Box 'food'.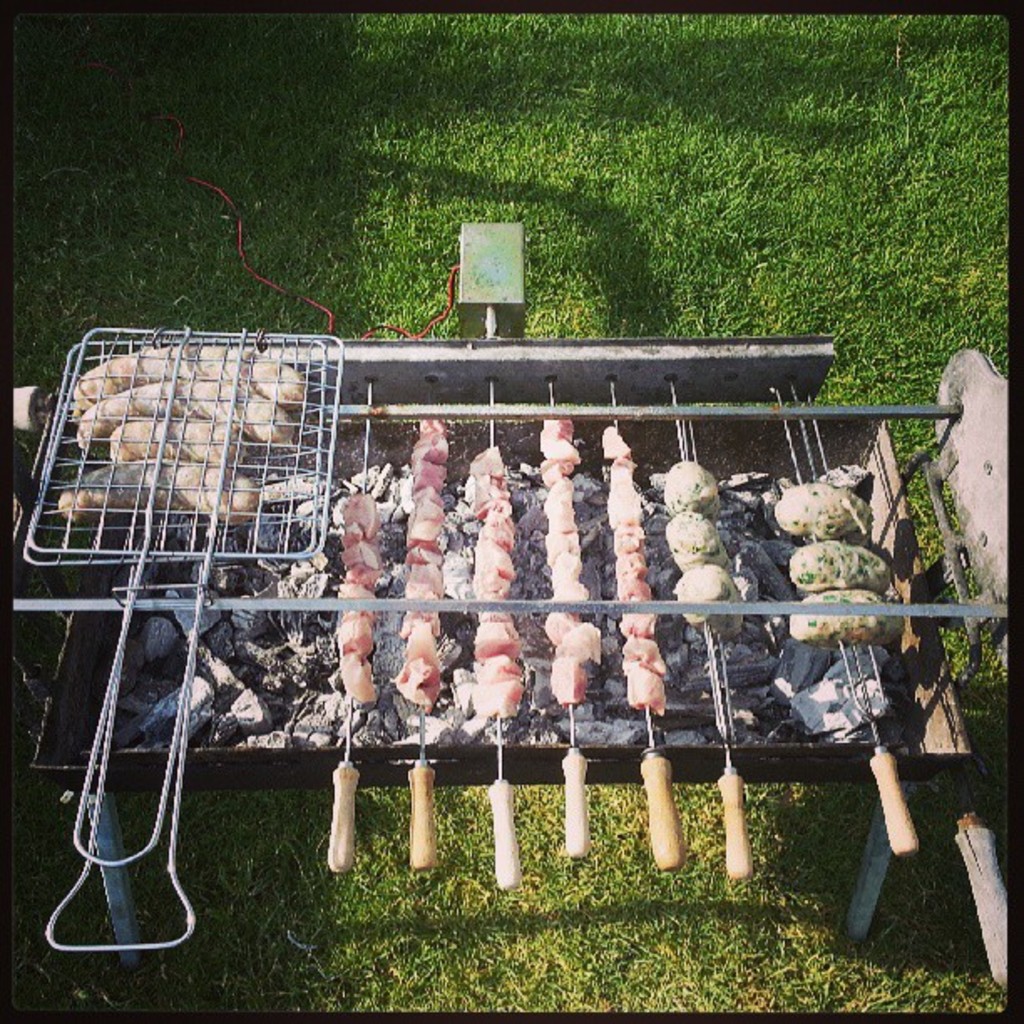
[left=59, top=341, right=306, bottom=525].
